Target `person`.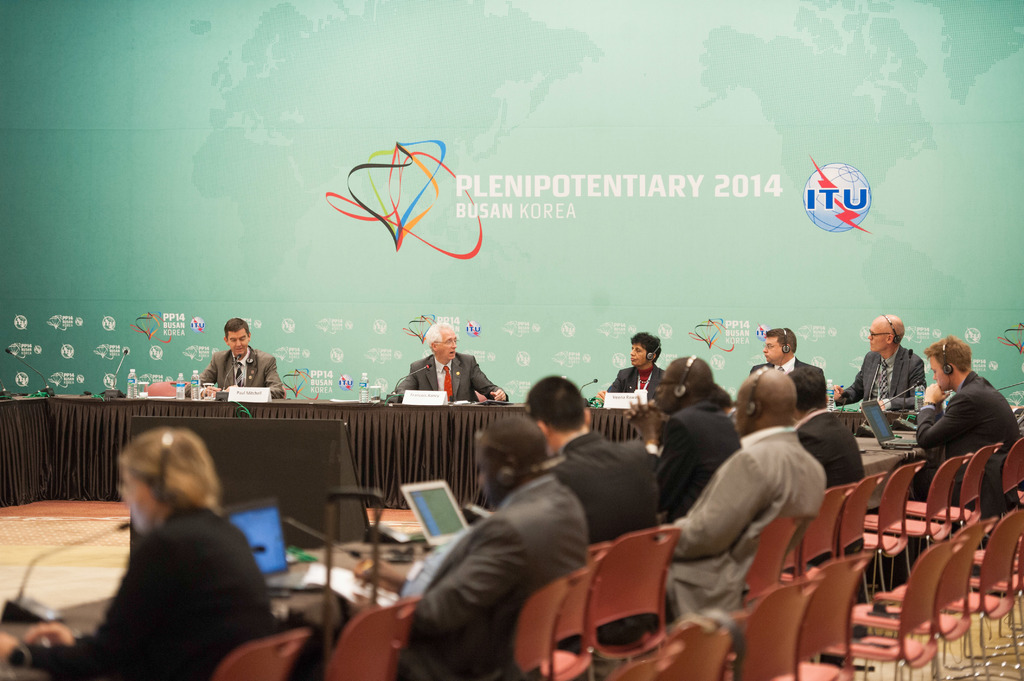
Target region: pyautogui.locateOnScreen(657, 362, 828, 630).
